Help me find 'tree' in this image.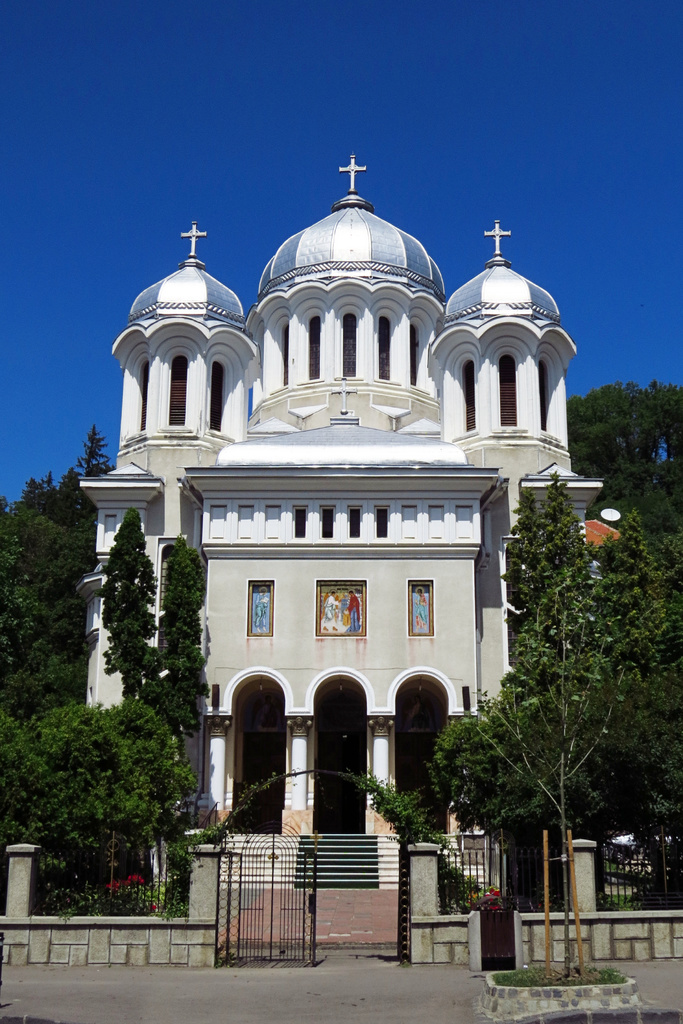
Found it: [104,508,157,699].
